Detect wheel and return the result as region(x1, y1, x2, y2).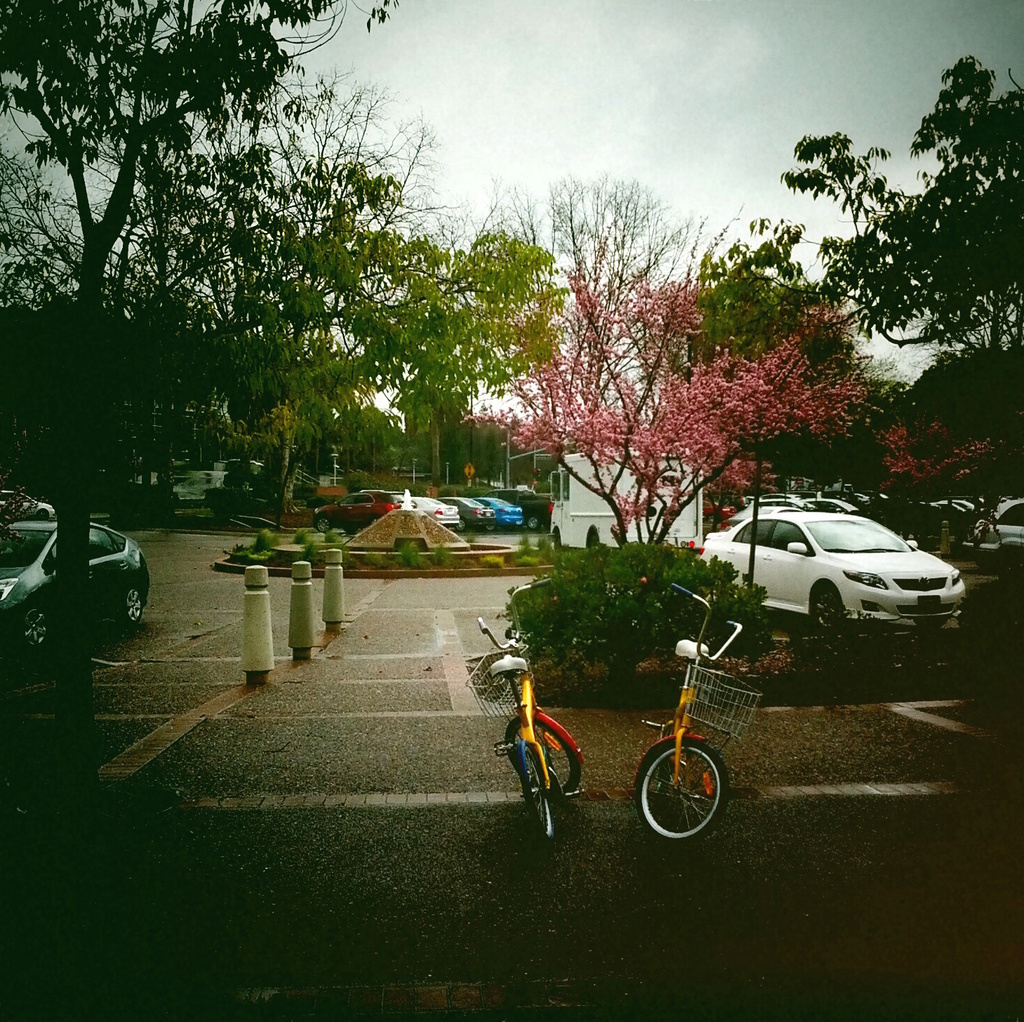
region(503, 716, 580, 796).
